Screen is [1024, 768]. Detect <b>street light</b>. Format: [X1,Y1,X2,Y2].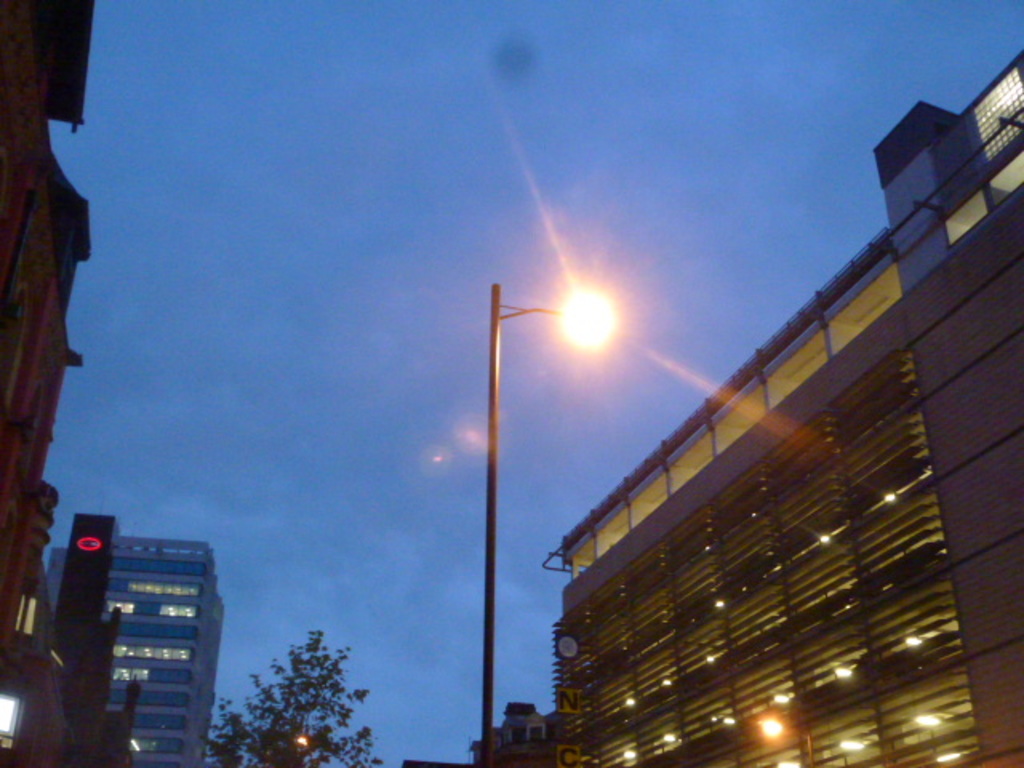
[411,222,645,757].
